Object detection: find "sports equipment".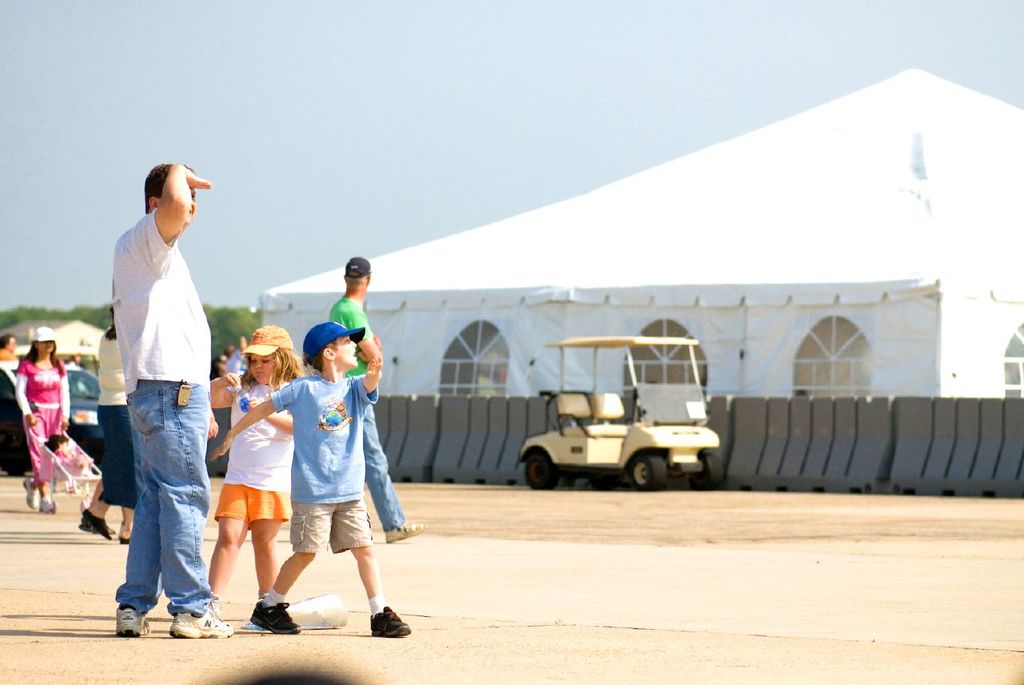
(left=117, top=604, right=150, bottom=637).
